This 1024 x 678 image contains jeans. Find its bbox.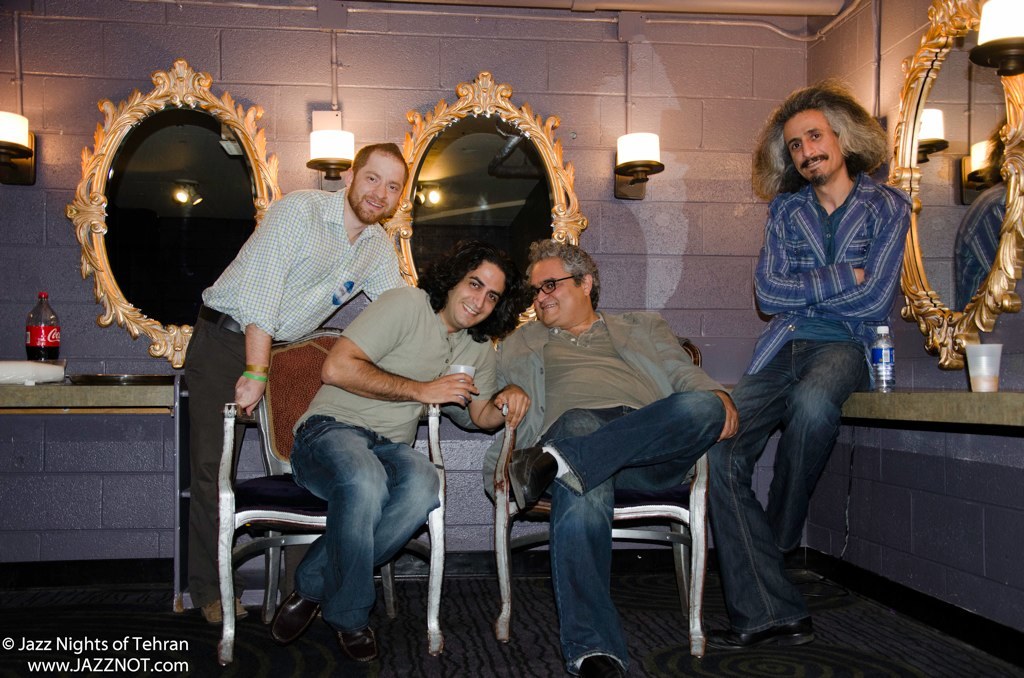
[x1=173, y1=306, x2=259, y2=595].
